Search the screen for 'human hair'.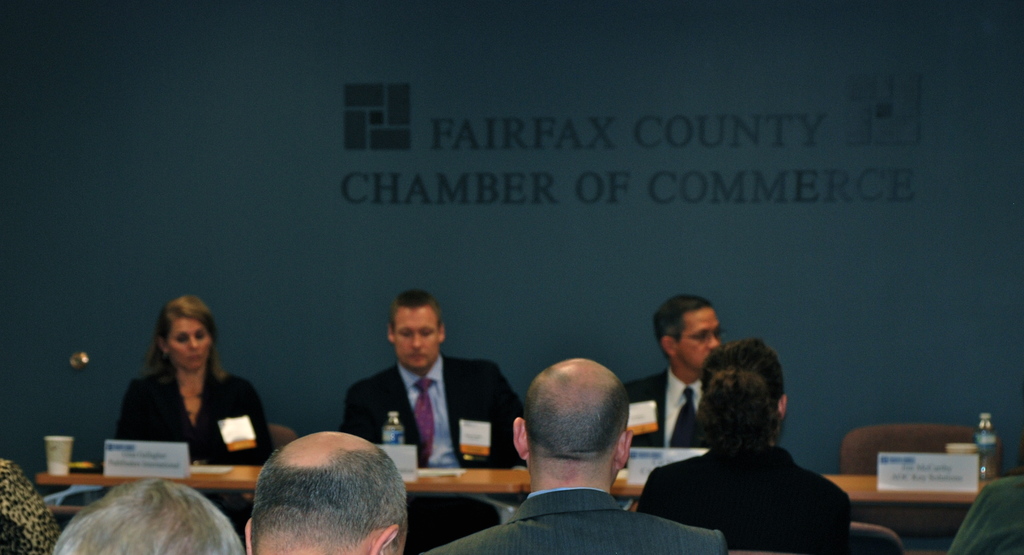
Found at select_region(144, 290, 231, 382).
